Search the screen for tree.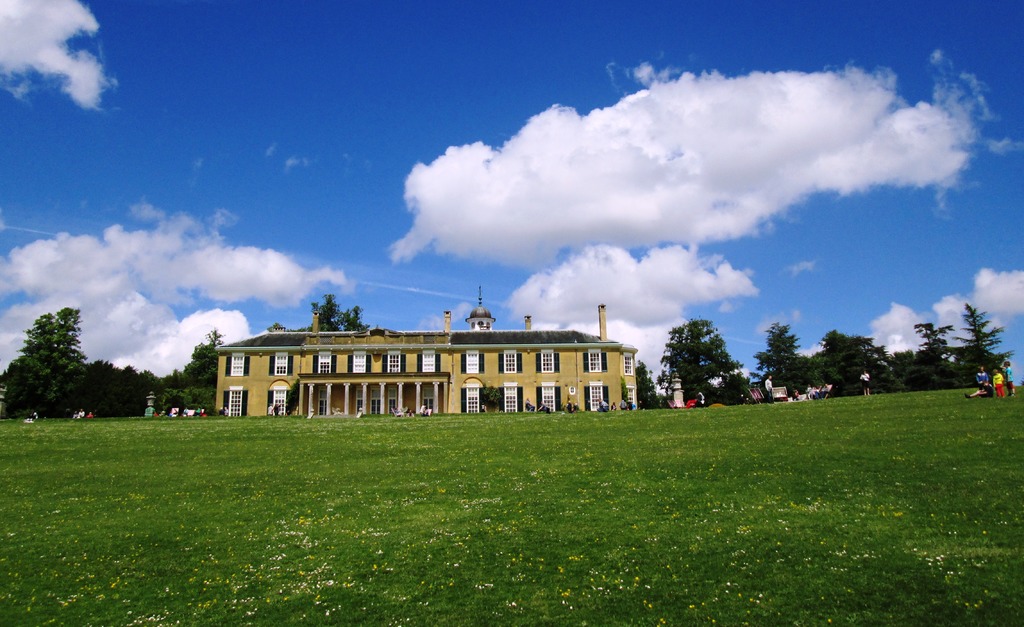
Found at pyautogui.locateOnScreen(314, 292, 341, 330).
